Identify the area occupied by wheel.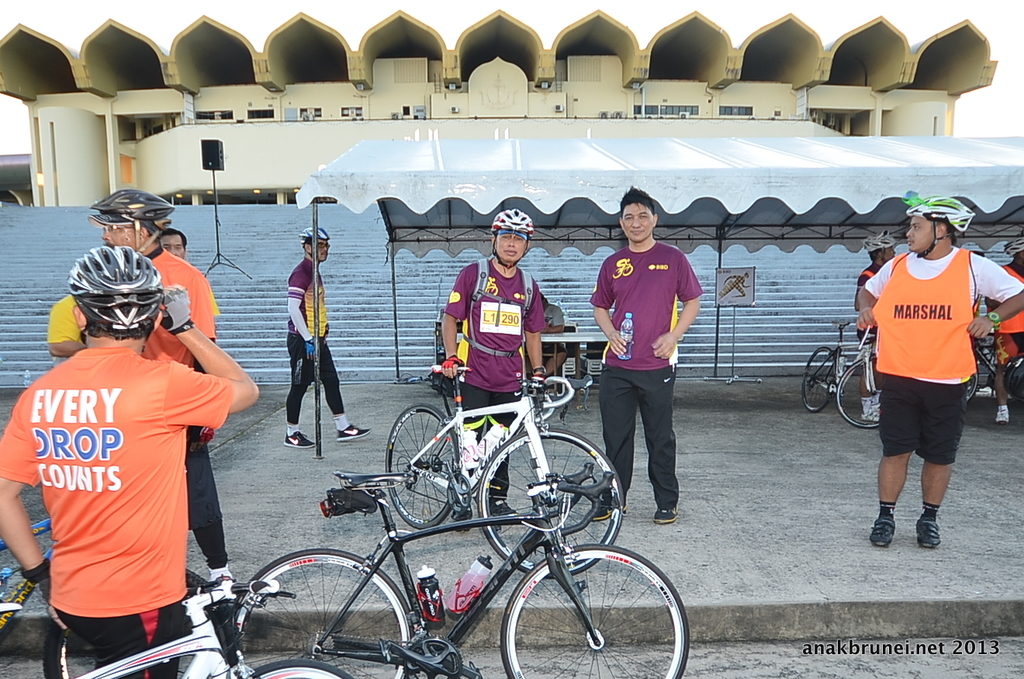
Area: 500/542/690/678.
